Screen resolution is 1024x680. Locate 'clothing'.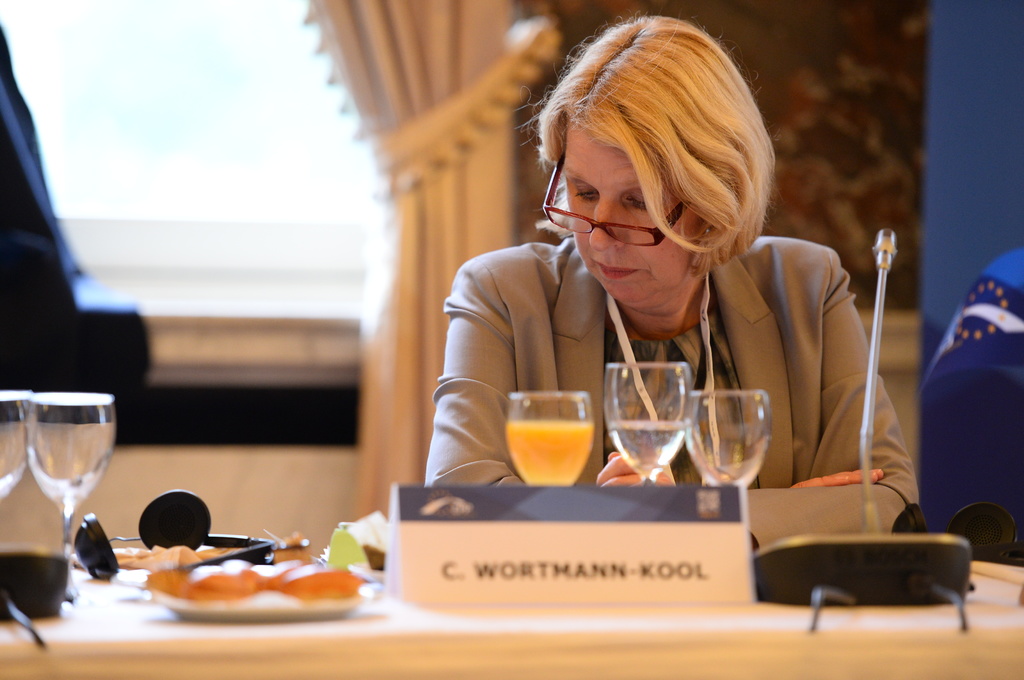
(left=920, top=247, right=1023, bottom=377).
